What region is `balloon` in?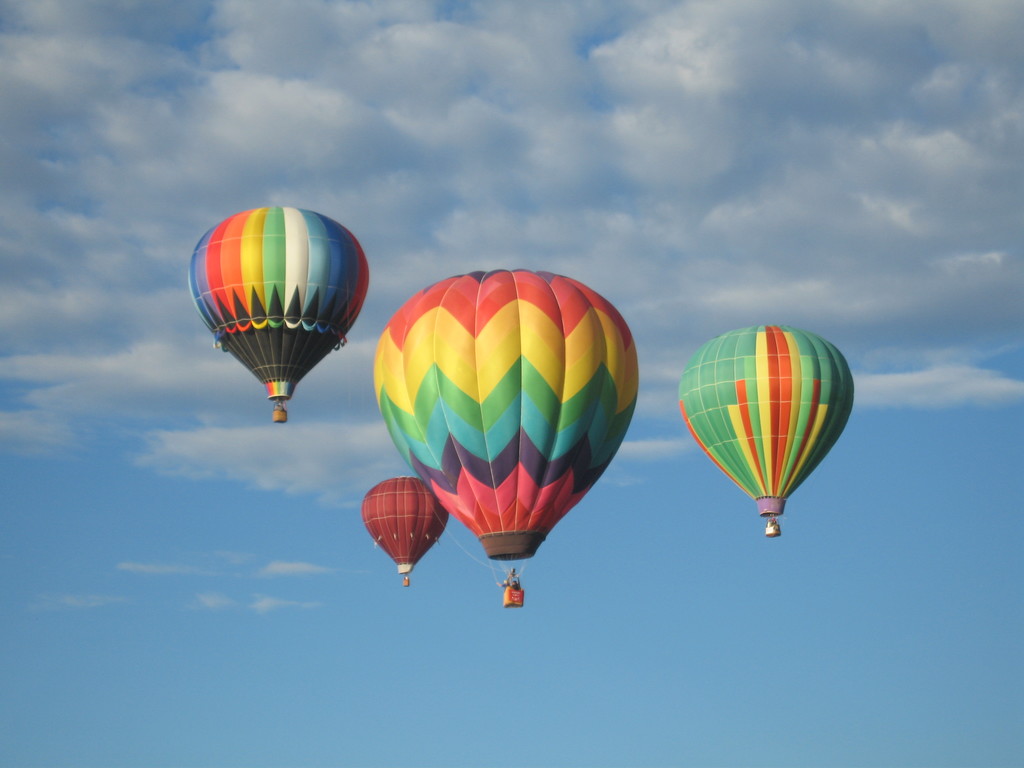
[left=375, top=268, right=641, bottom=563].
